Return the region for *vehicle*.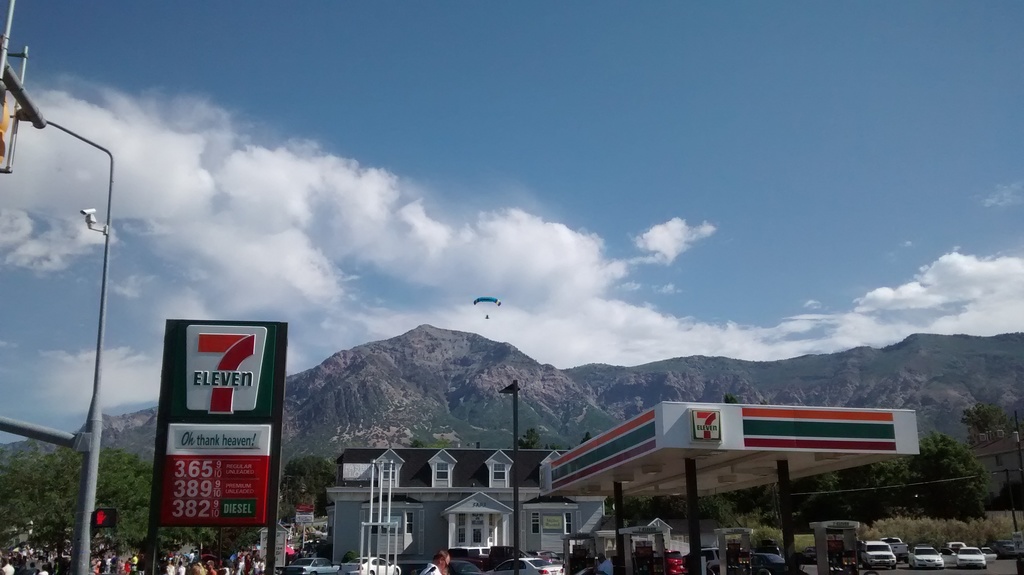
locate(275, 557, 342, 574).
